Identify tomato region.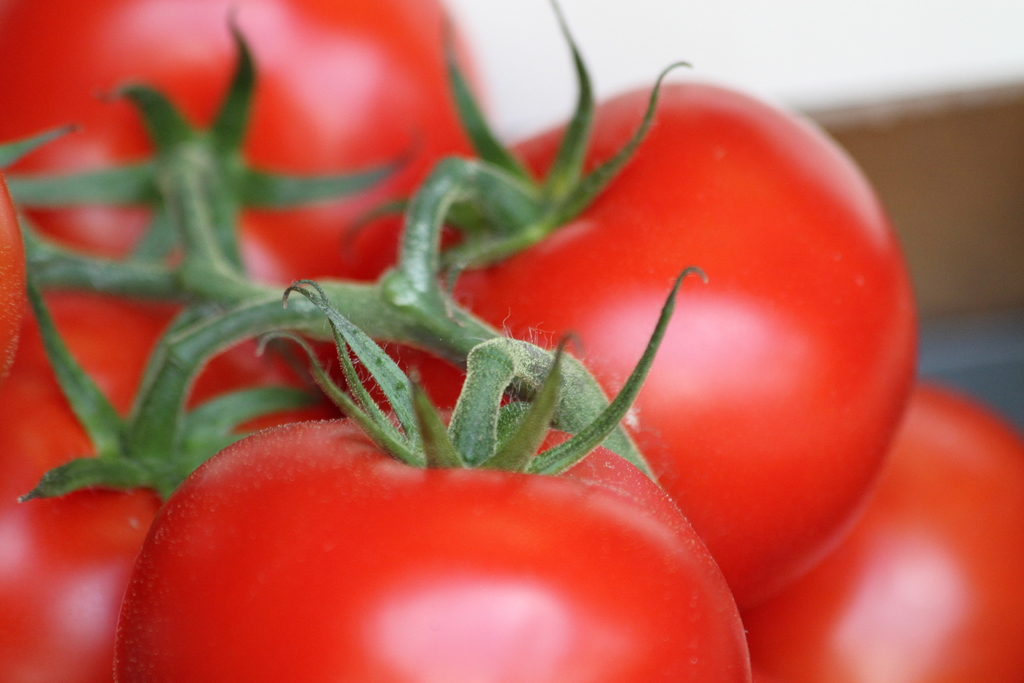
Region: select_region(740, 383, 1022, 682).
